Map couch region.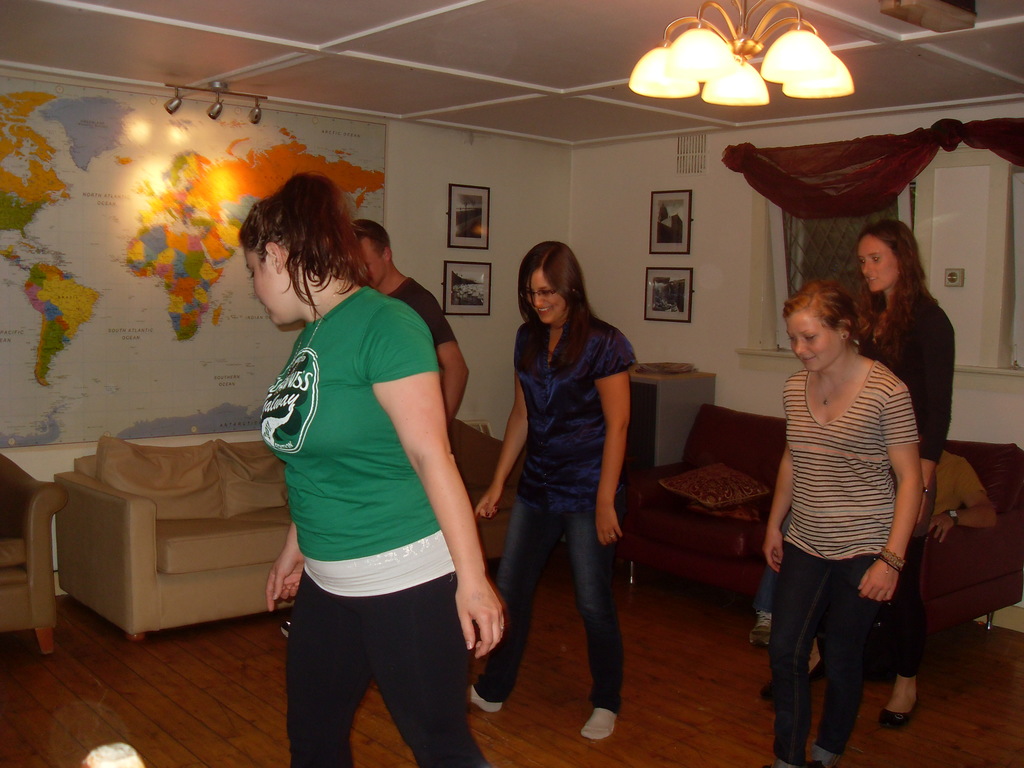
Mapped to 625,407,796,605.
